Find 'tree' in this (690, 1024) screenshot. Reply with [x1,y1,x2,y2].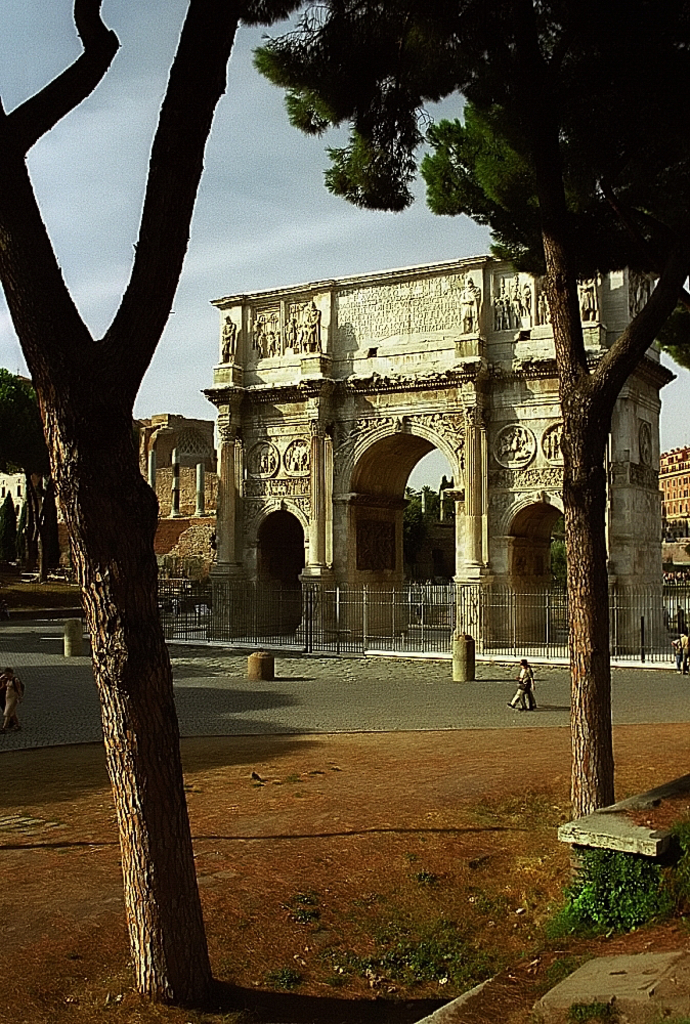
[553,536,570,586].
